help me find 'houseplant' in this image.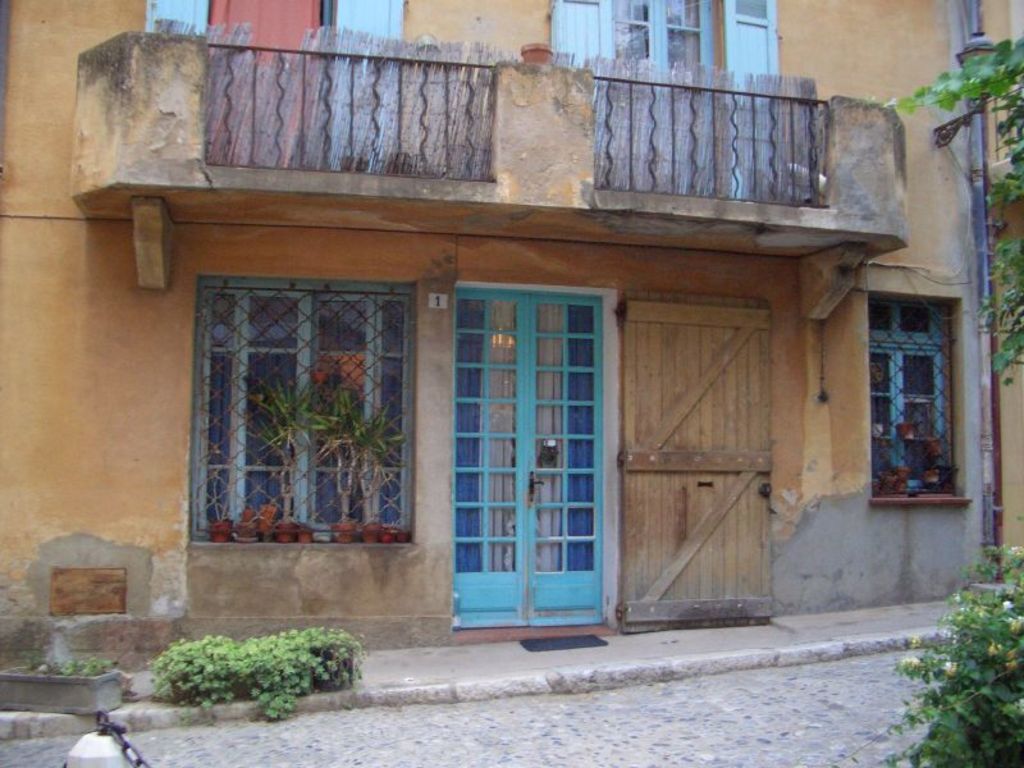
Found it: <box>892,462,905,479</box>.
